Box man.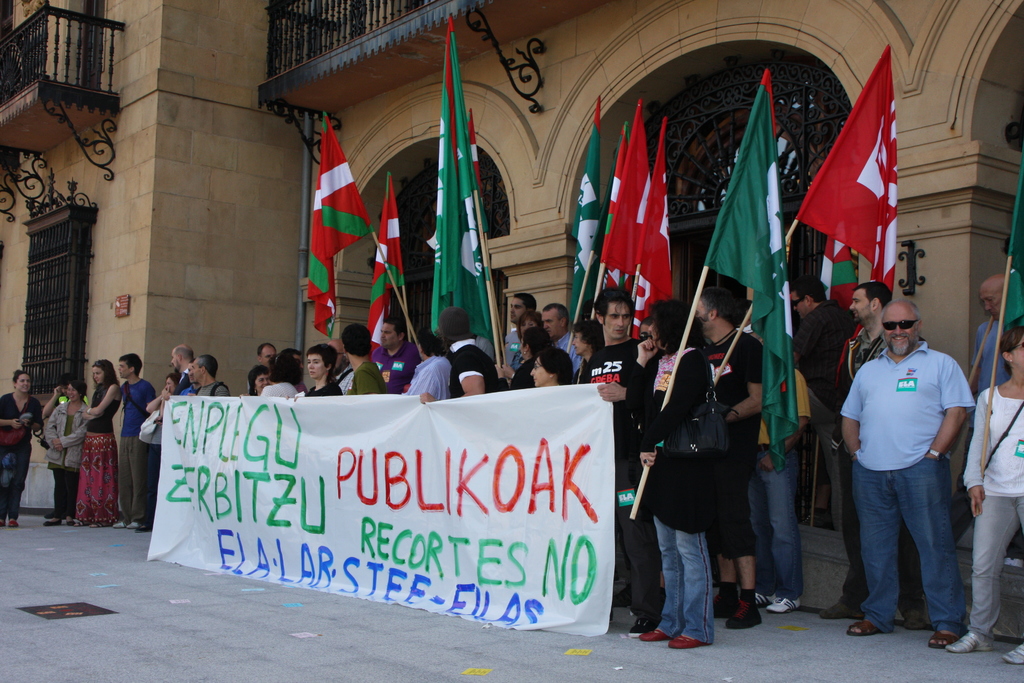
341, 324, 390, 393.
